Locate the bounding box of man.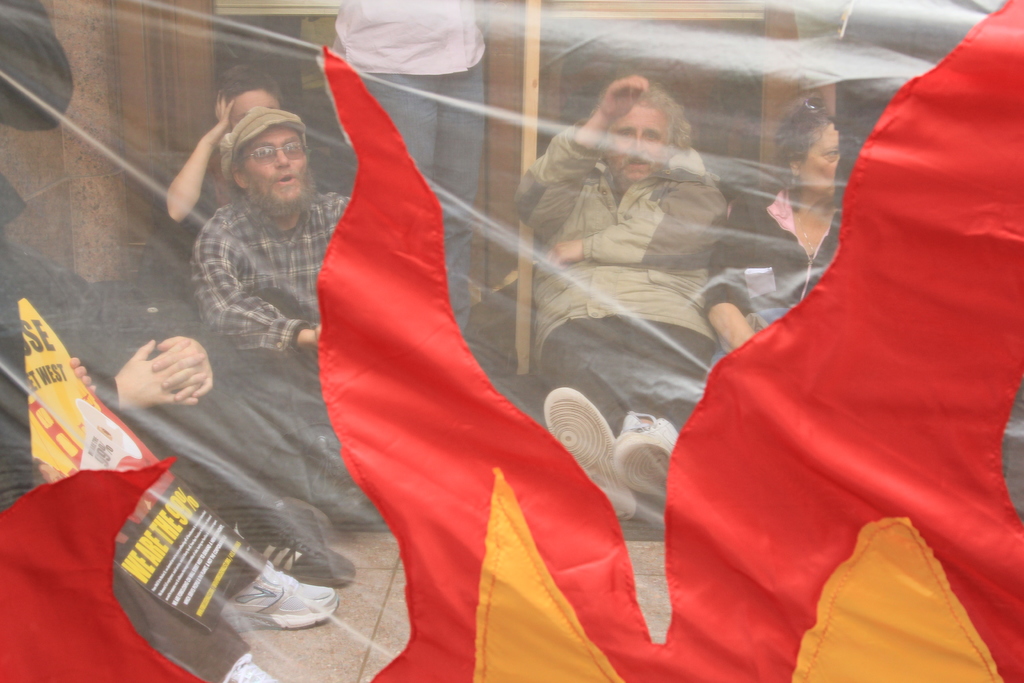
Bounding box: <region>163, 63, 285, 328</region>.
